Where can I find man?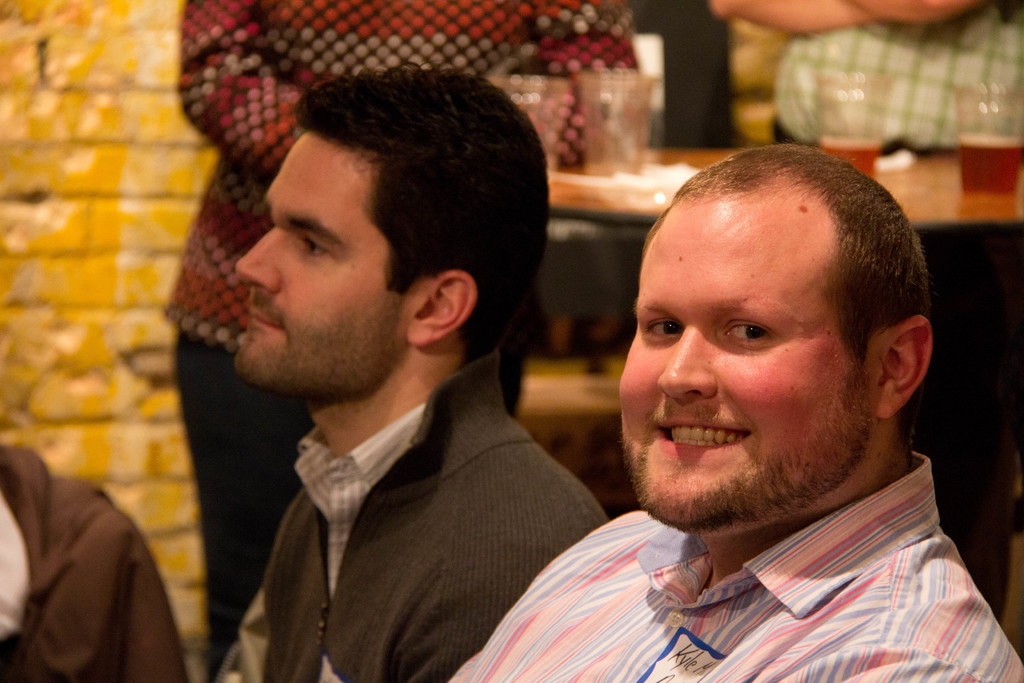
You can find it at 238 65 610 682.
